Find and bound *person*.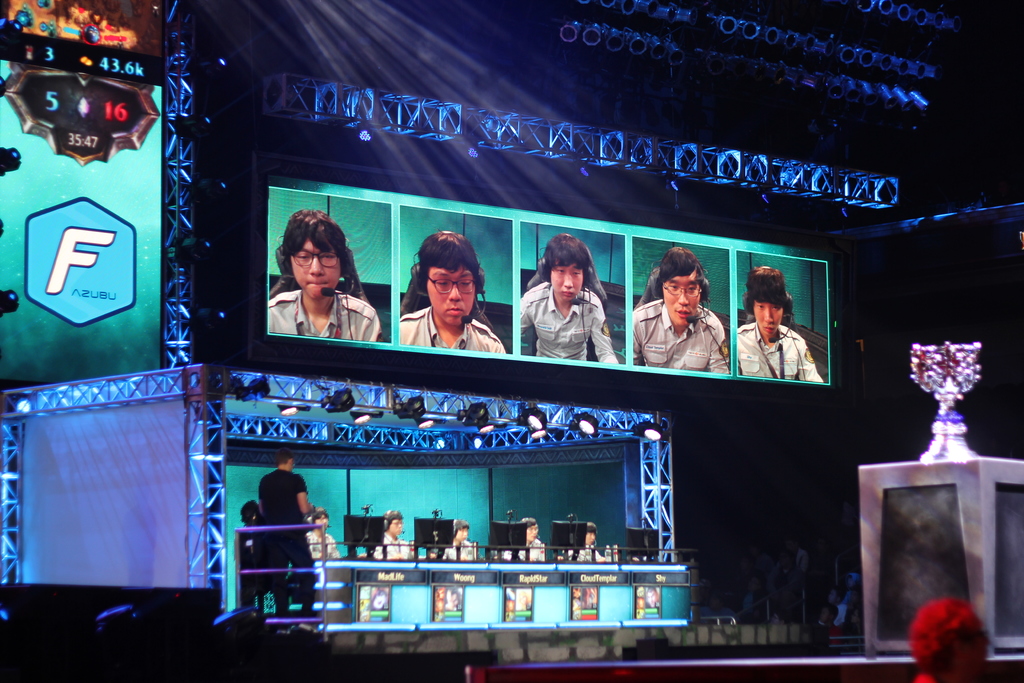
Bound: [629, 247, 730, 372].
